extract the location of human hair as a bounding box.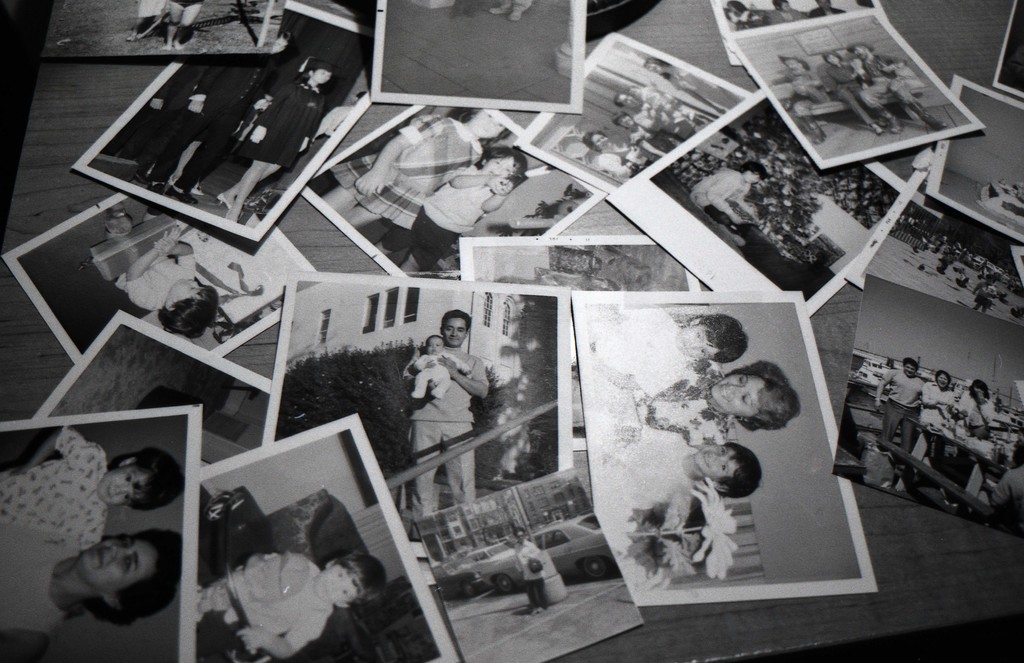
select_region(290, 68, 319, 86).
